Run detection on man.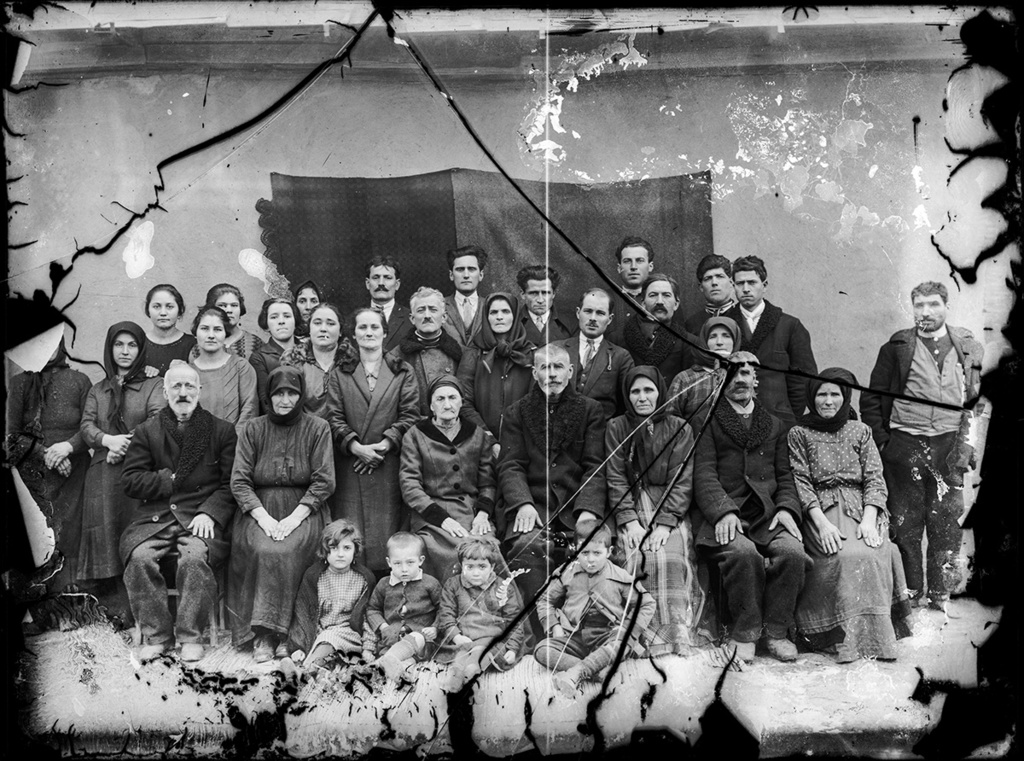
Result: 516/266/579/359.
